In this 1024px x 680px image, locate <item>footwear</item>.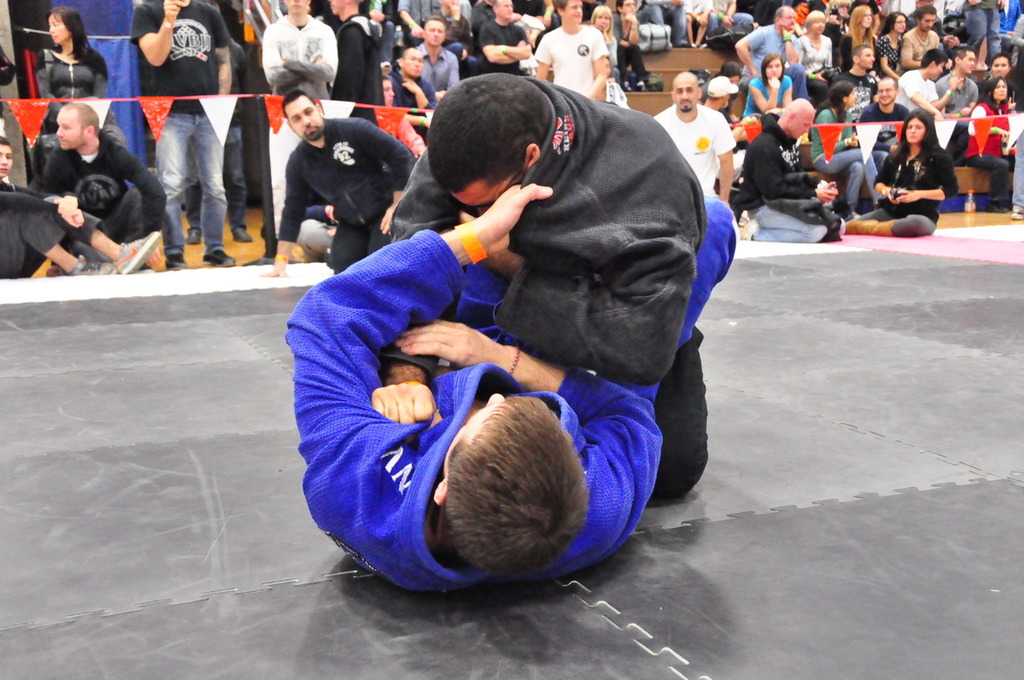
Bounding box: region(1011, 207, 1022, 220).
